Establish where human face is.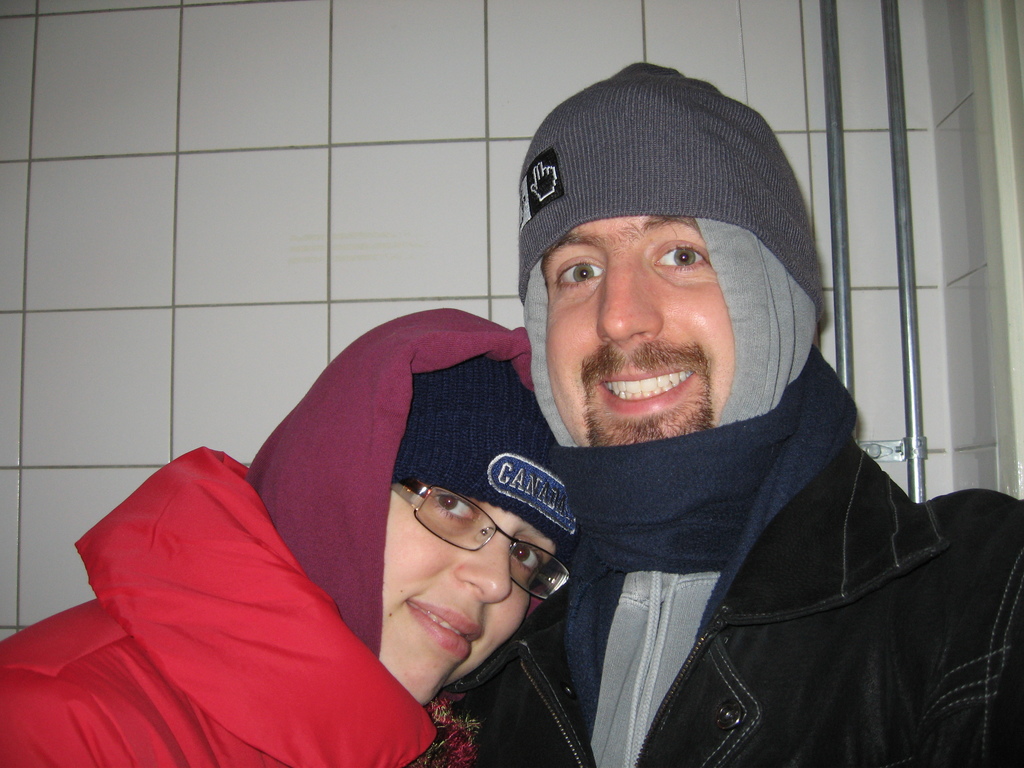
Established at 540 220 735 447.
